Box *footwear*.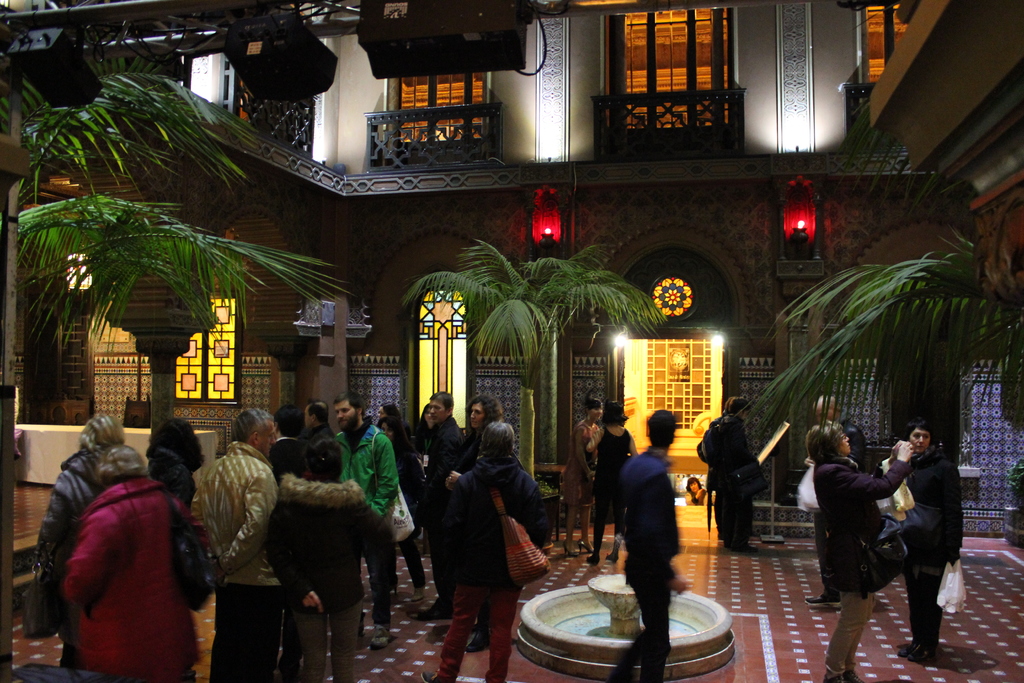
[584, 554, 598, 568].
